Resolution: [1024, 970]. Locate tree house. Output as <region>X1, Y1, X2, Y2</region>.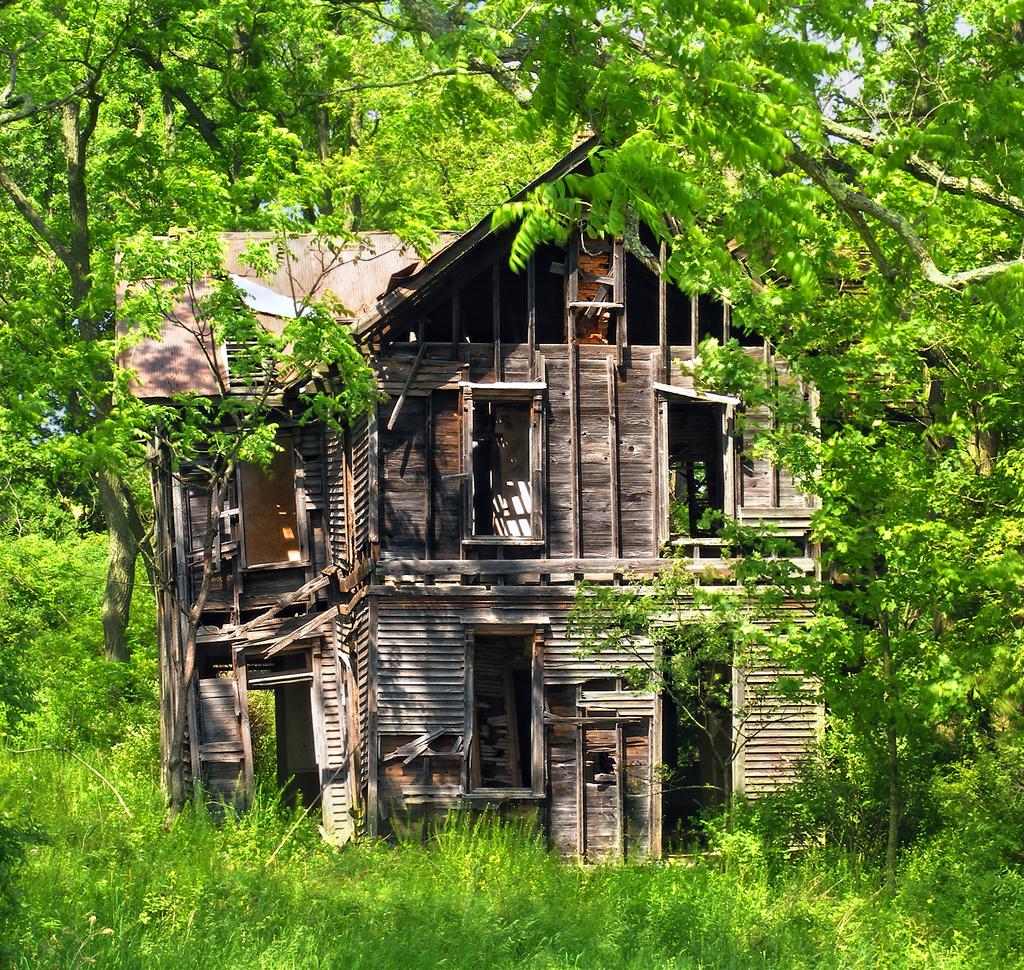
<region>214, 145, 834, 869</region>.
